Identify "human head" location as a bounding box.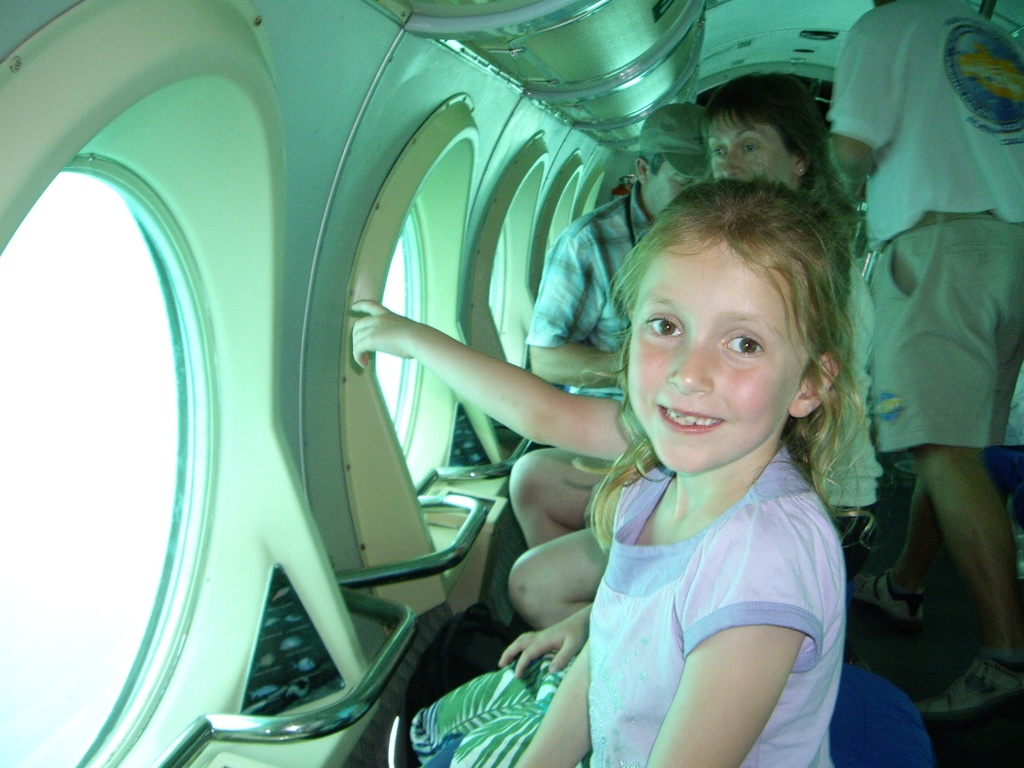
{"x1": 589, "y1": 169, "x2": 861, "y2": 546}.
